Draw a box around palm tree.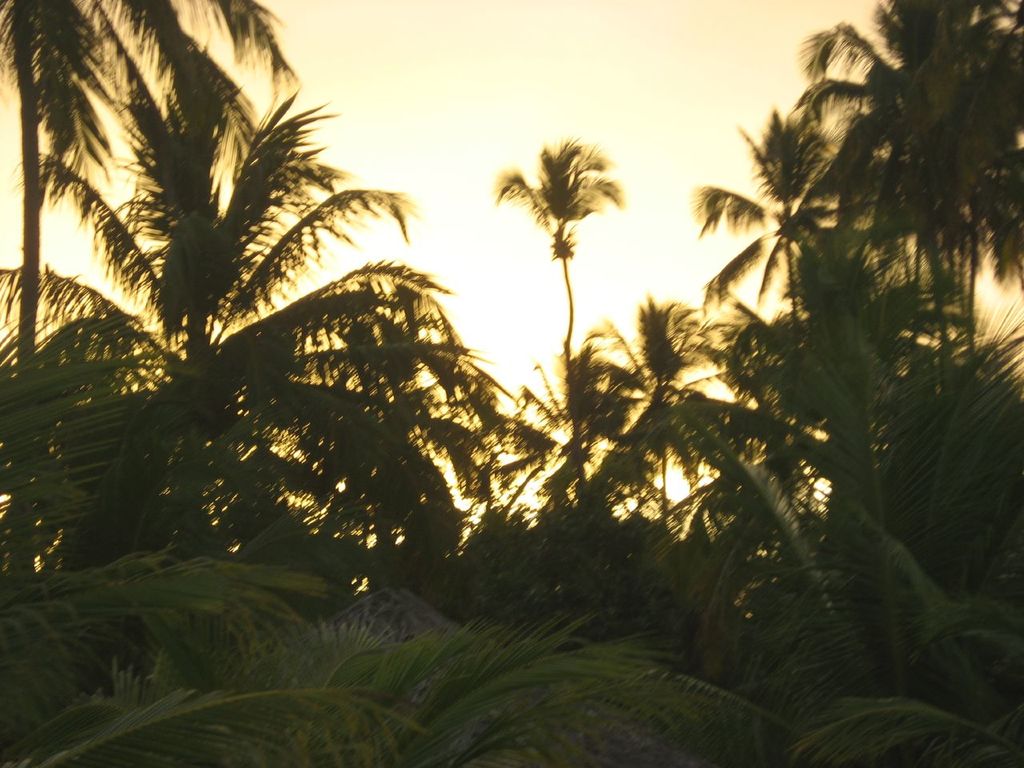
crop(812, 20, 1022, 458).
